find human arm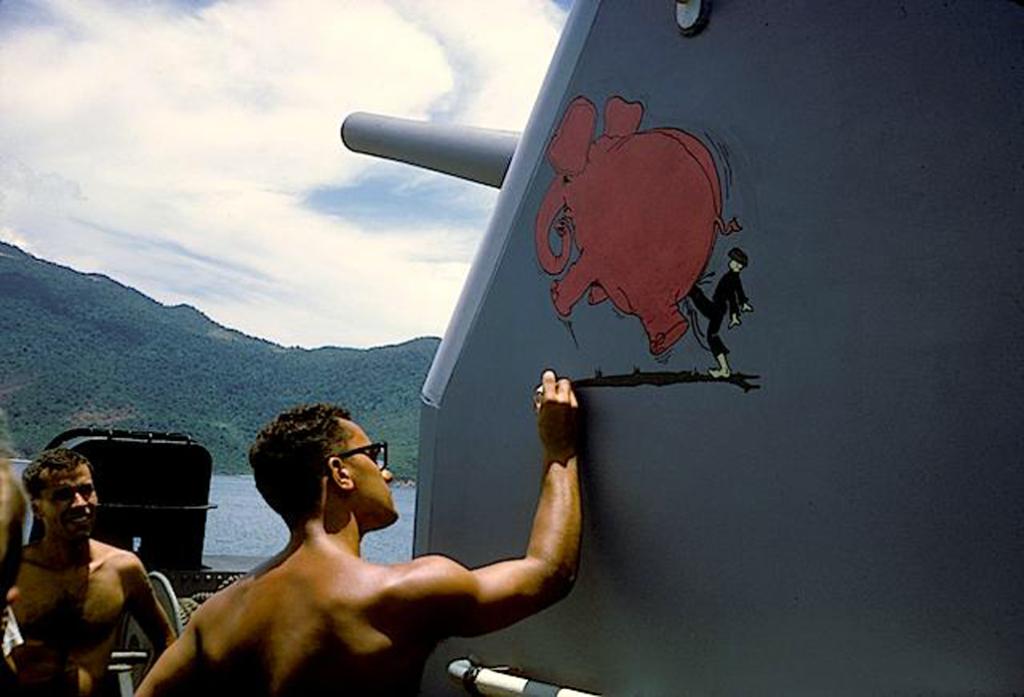
[left=387, top=371, right=577, bottom=645]
